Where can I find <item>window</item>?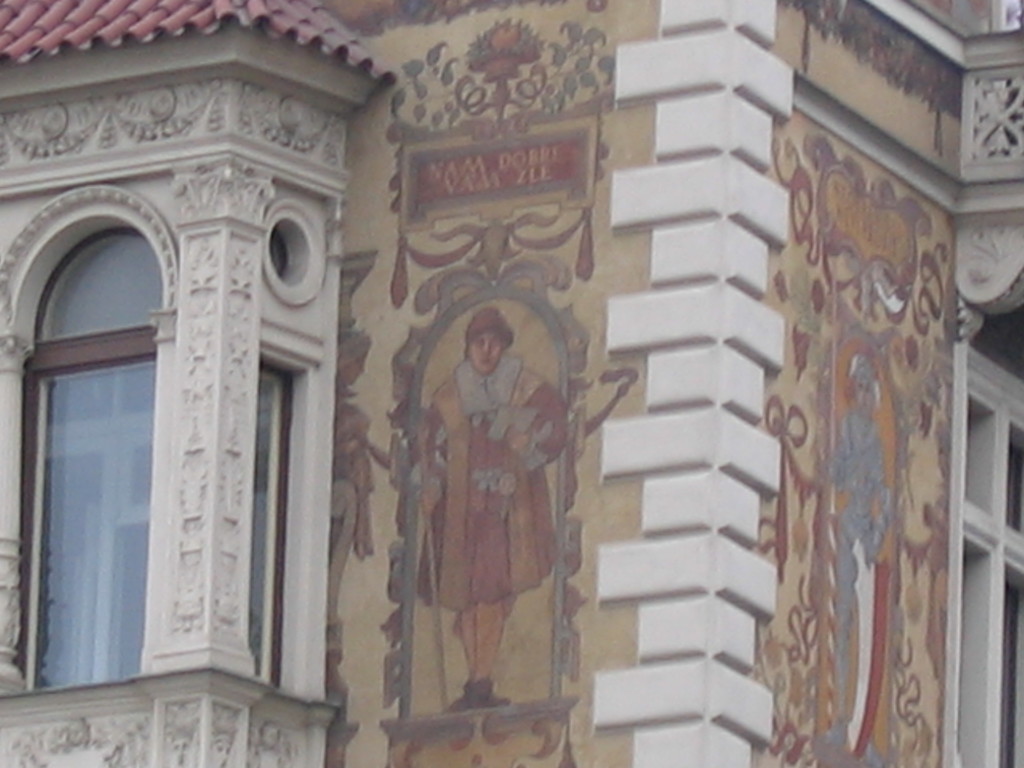
You can find it at box=[246, 348, 303, 696].
